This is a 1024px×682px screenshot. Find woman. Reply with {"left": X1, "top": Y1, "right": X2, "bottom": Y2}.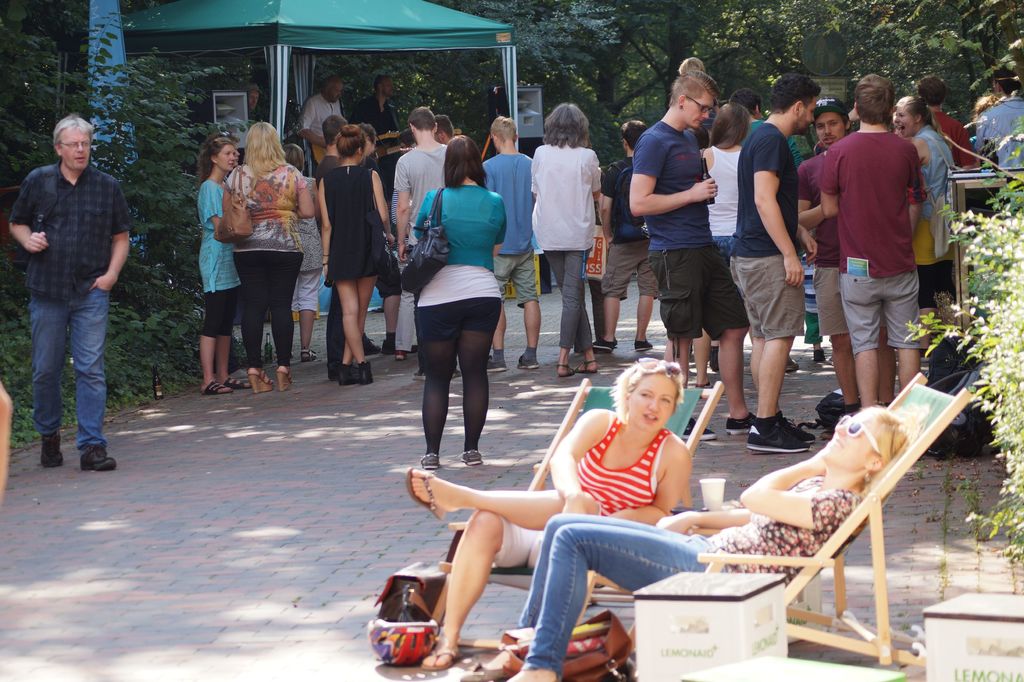
{"left": 218, "top": 118, "right": 314, "bottom": 389}.
